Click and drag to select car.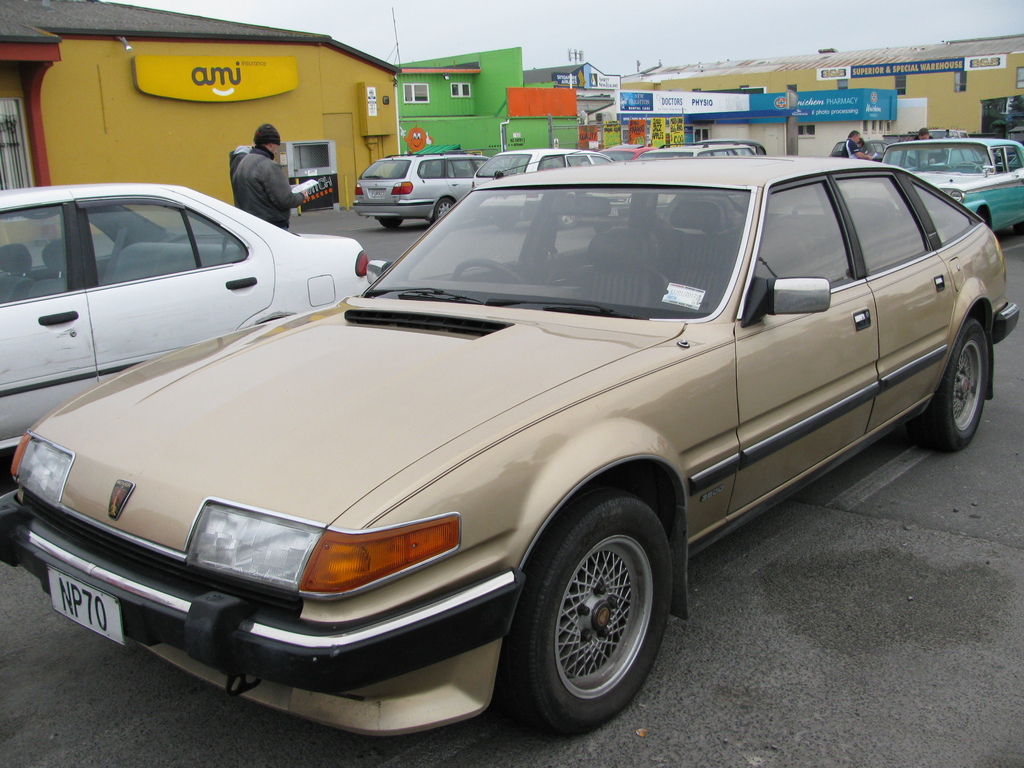
Selection: box(349, 154, 484, 229).
